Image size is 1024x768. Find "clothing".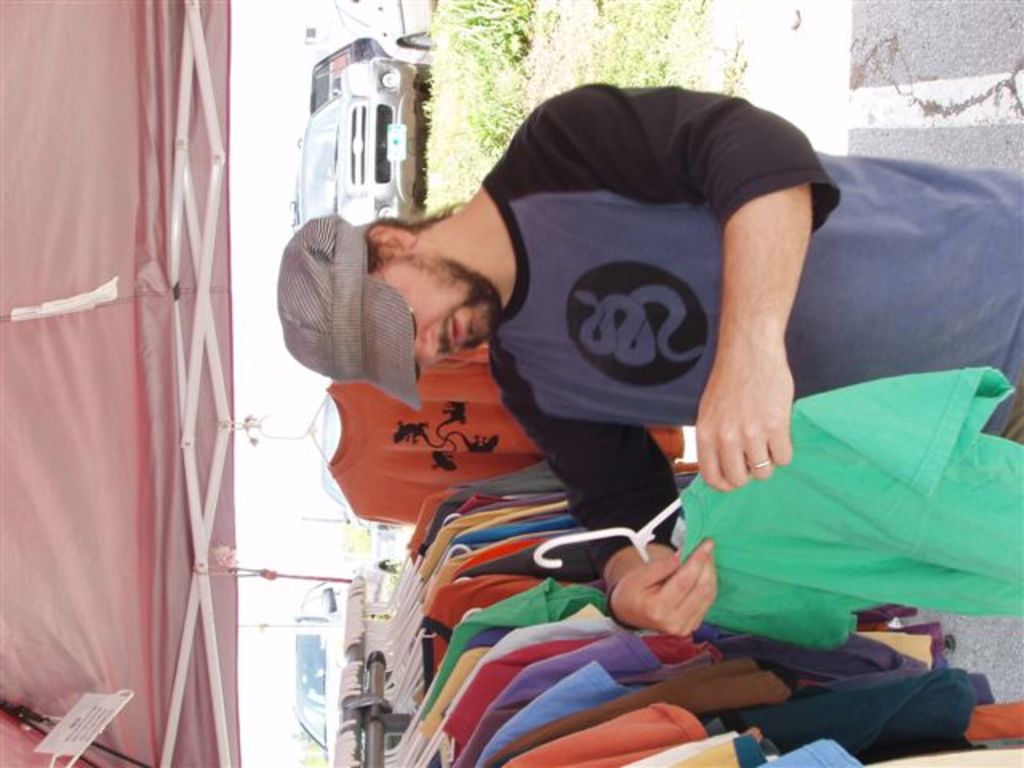
pyautogui.locateOnScreen(491, 82, 1022, 578).
